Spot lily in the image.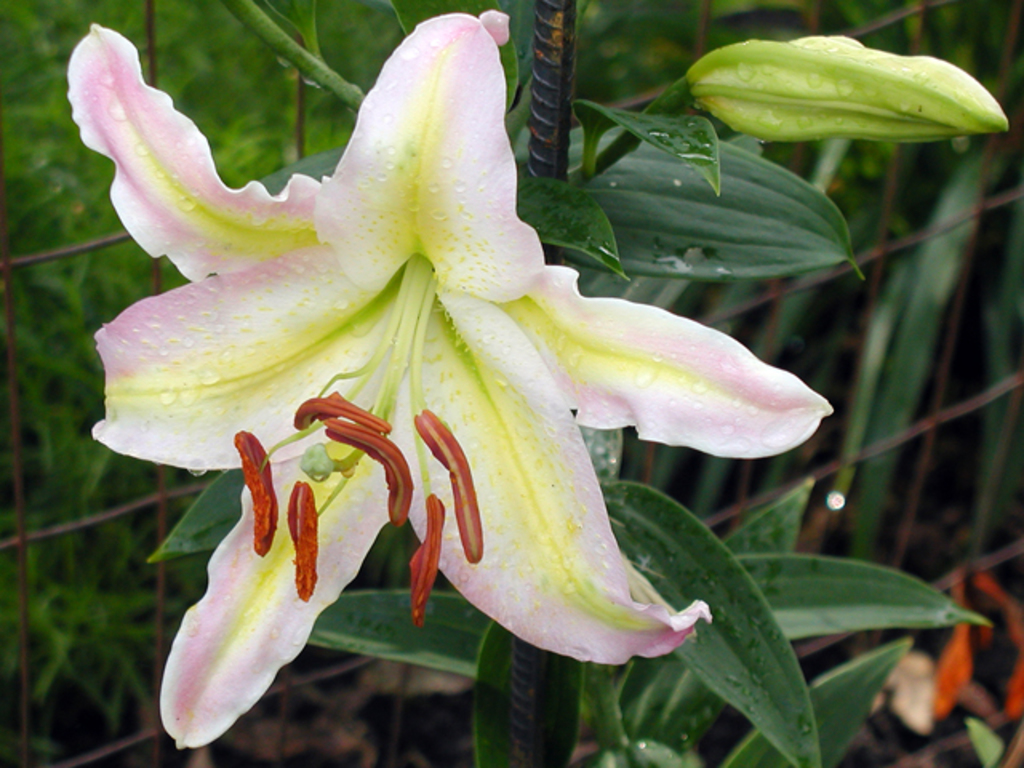
lily found at <bbox>70, 11, 829, 747</bbox>.
